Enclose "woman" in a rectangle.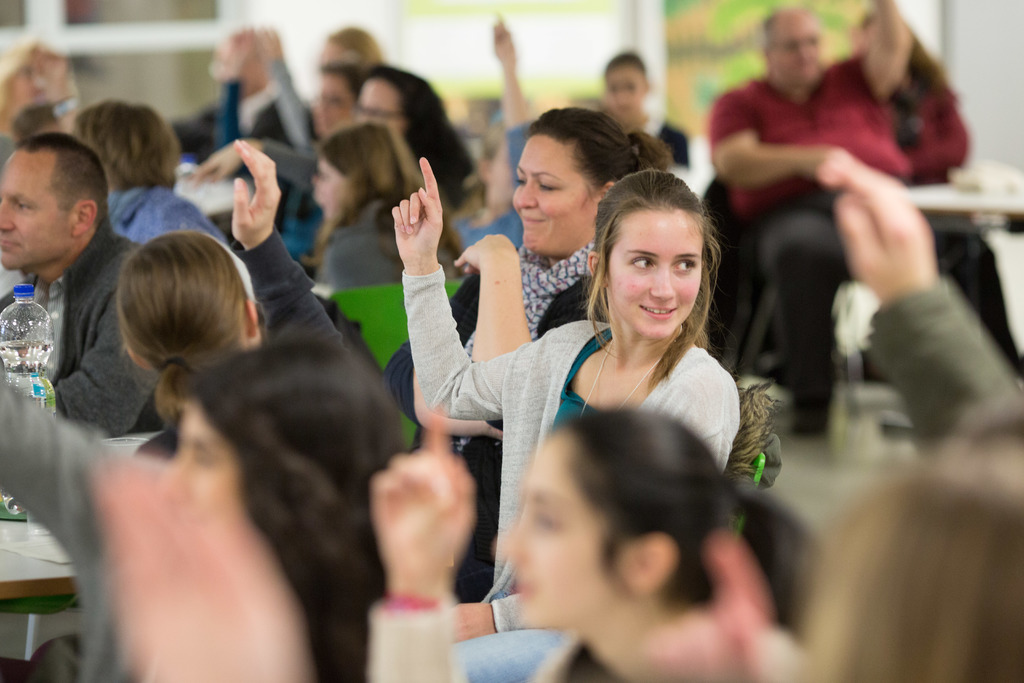
29 138 347 682.
